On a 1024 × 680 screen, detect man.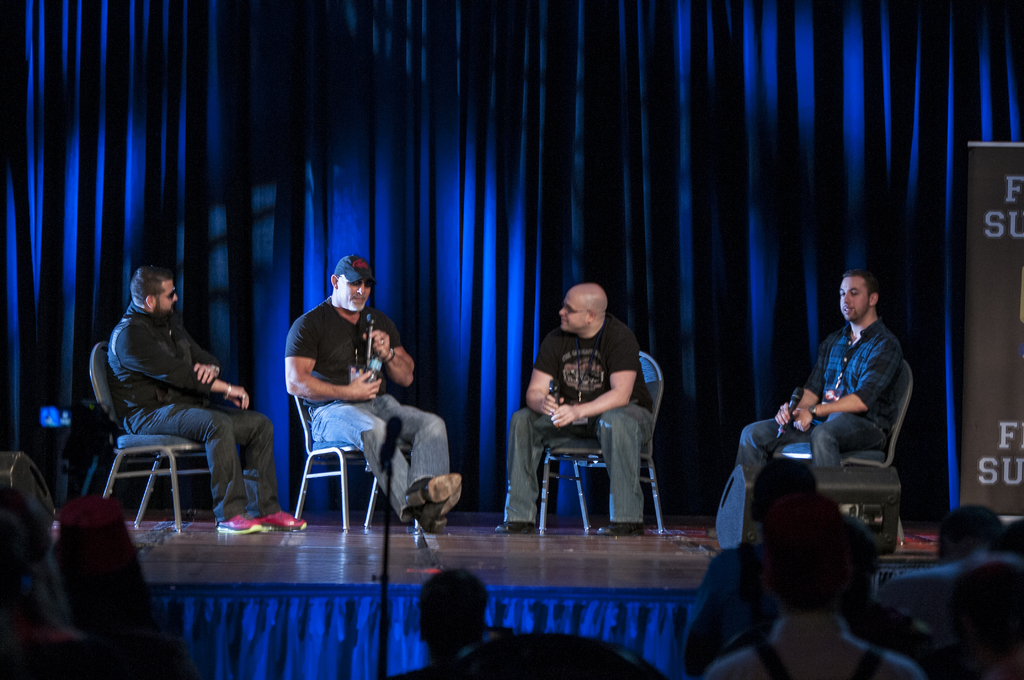
<region>733, 266, 913, 479</region>.
